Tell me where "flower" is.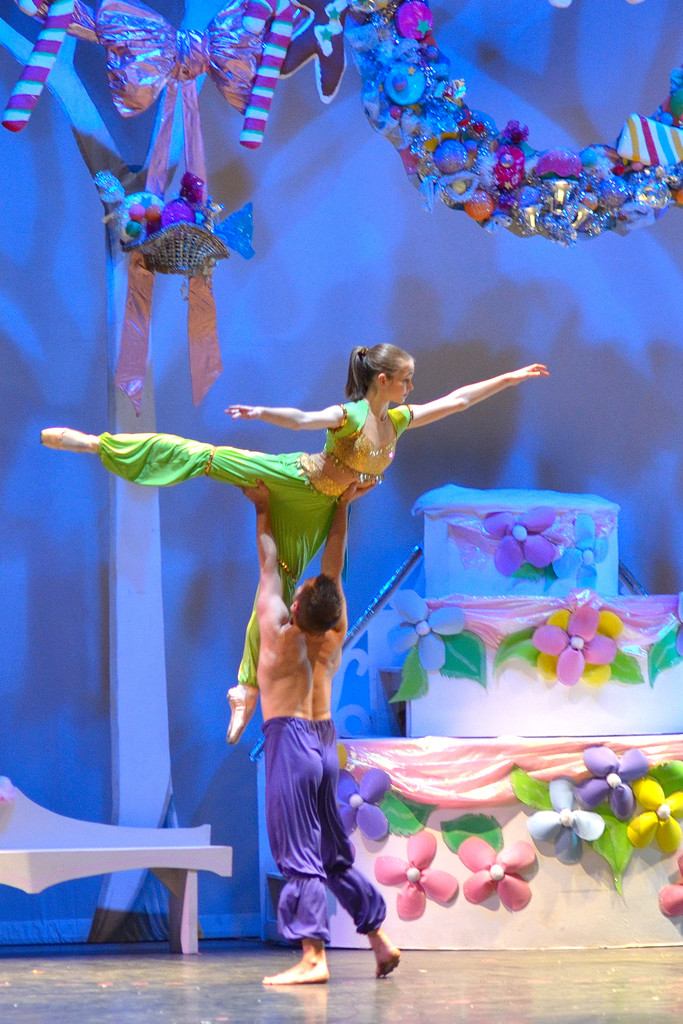
"flower" is at 529, 776, 606, 865.
